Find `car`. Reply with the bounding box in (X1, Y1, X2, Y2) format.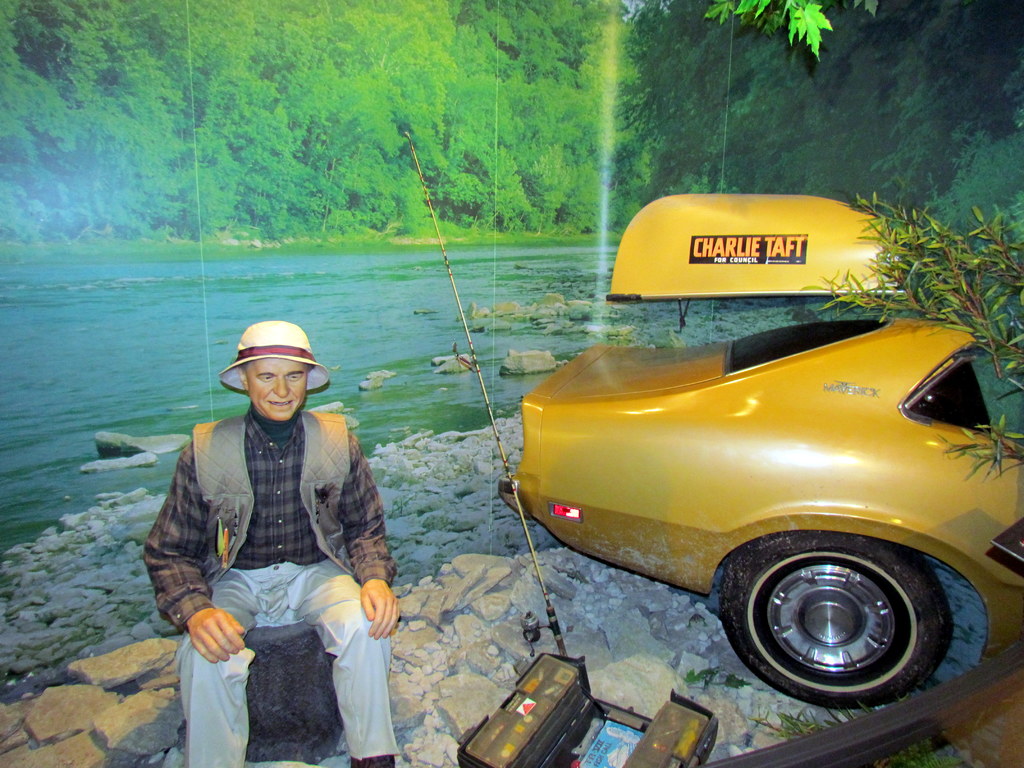
(470, 316, 1016, 726).
